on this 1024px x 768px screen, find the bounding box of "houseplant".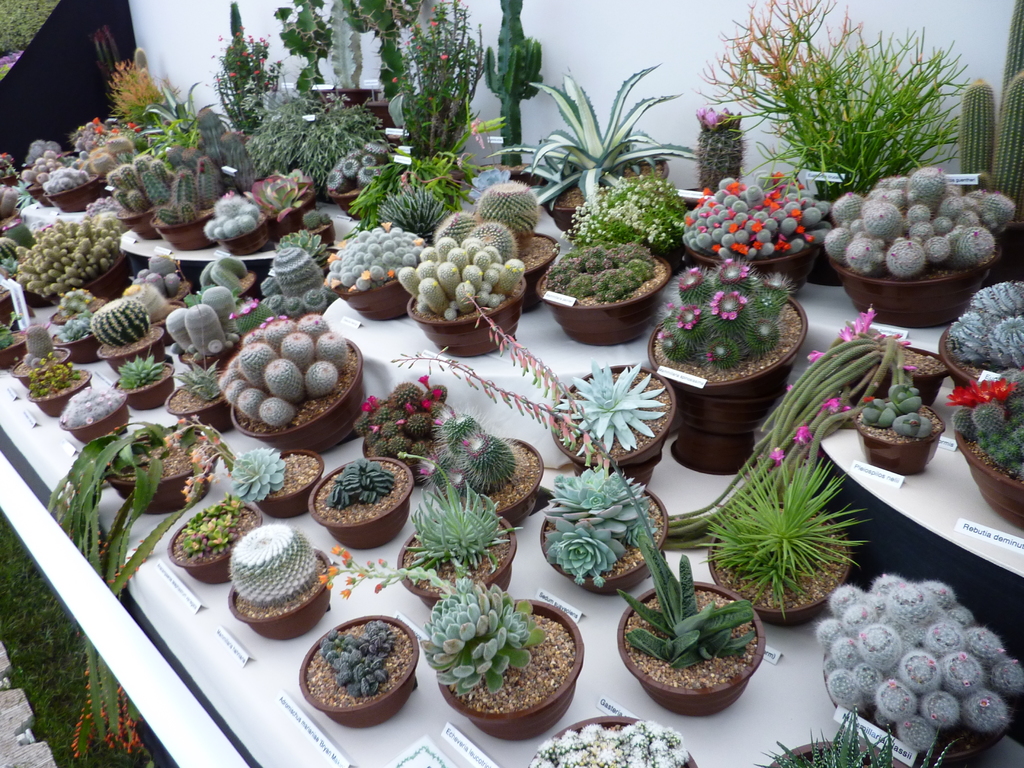
Bounding box: <region>719, 458, 865, 641</region>.
